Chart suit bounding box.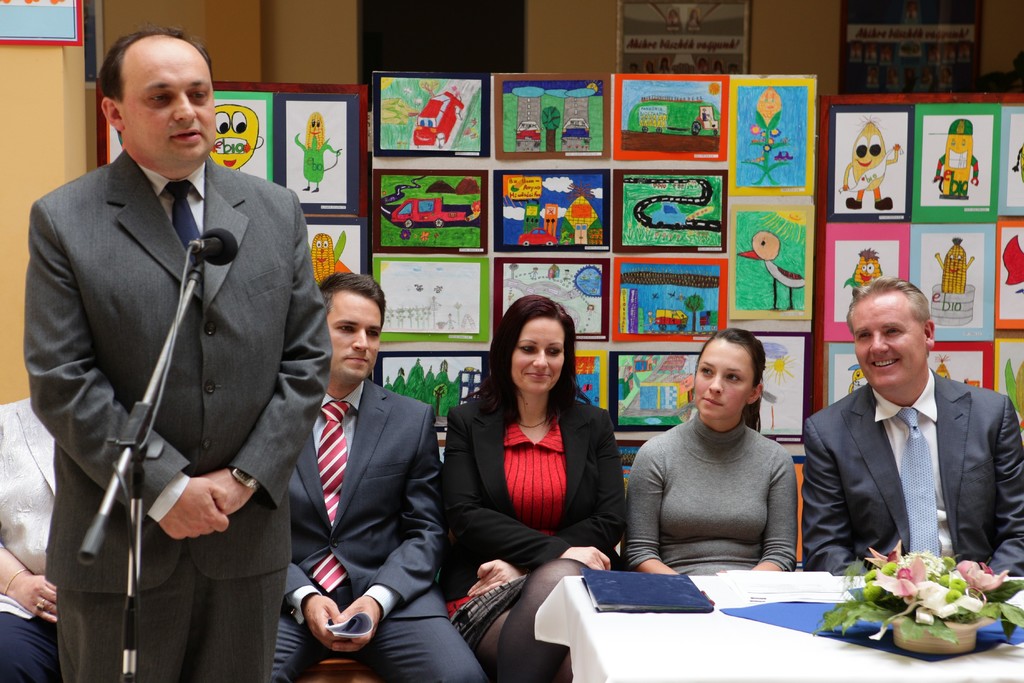
Charted: [left=802, top=369, right=1023, bottom=580].
